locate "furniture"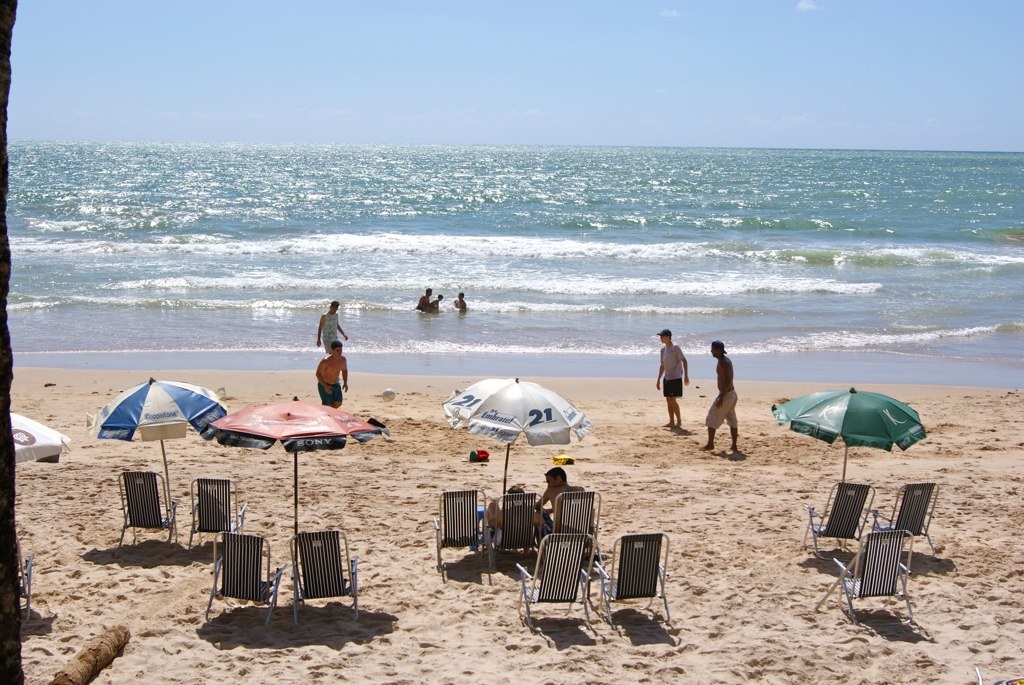
bbox=[882, 482, 940, 558]
